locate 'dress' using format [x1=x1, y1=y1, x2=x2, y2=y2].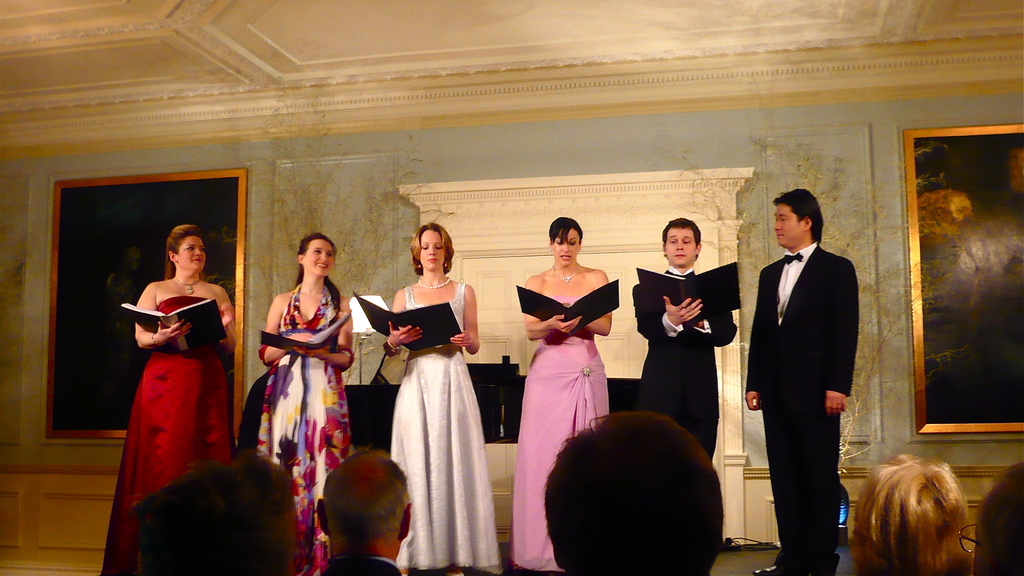
[x1=389, y1=276, x2=499, y2=565].
